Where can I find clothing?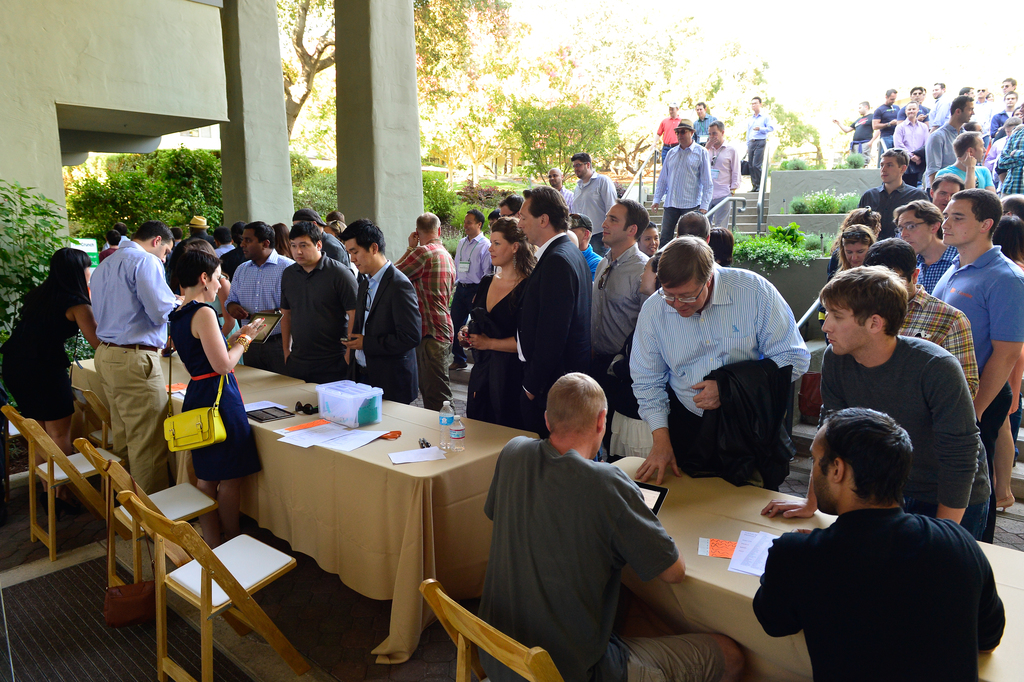
You can find it at (left=849, top=108, right=874, bottom=154).
